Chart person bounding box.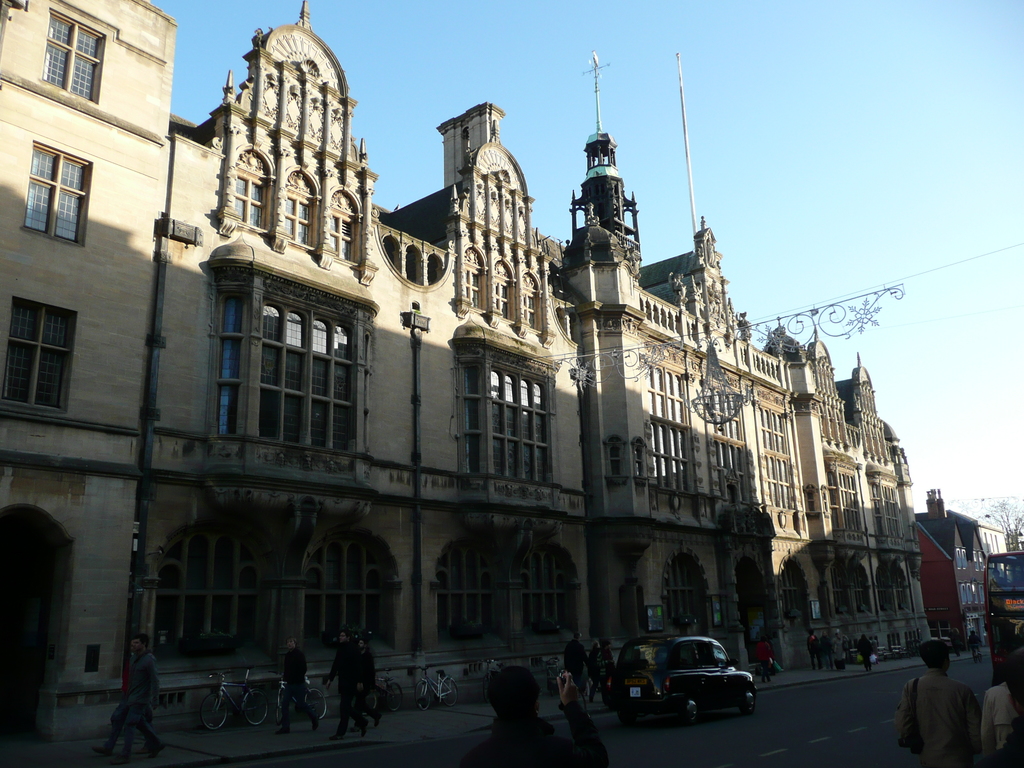
Charted: region(586, 641, 619, 704).
